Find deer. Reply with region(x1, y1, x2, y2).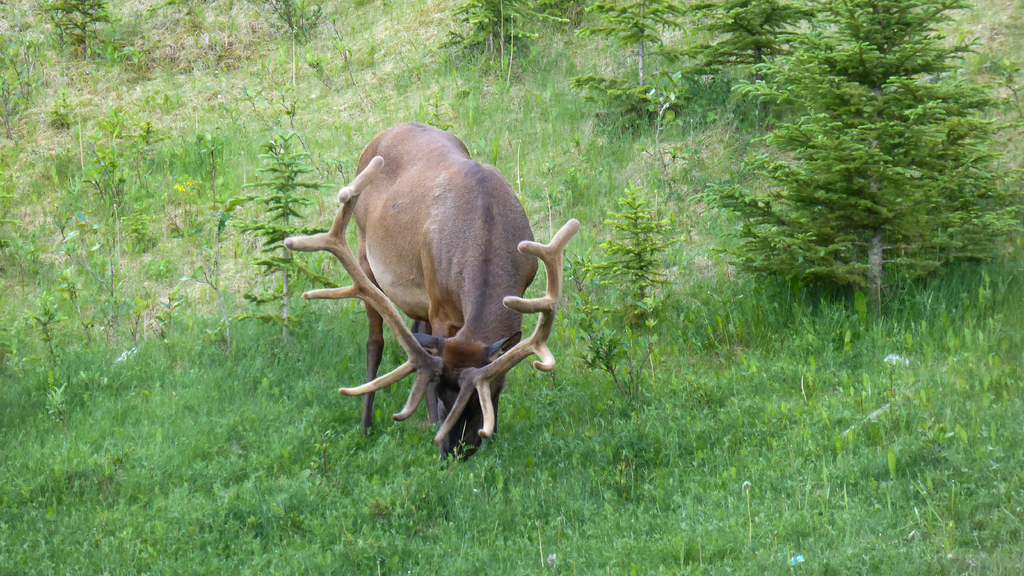
region(288, 121, 582, 464).
